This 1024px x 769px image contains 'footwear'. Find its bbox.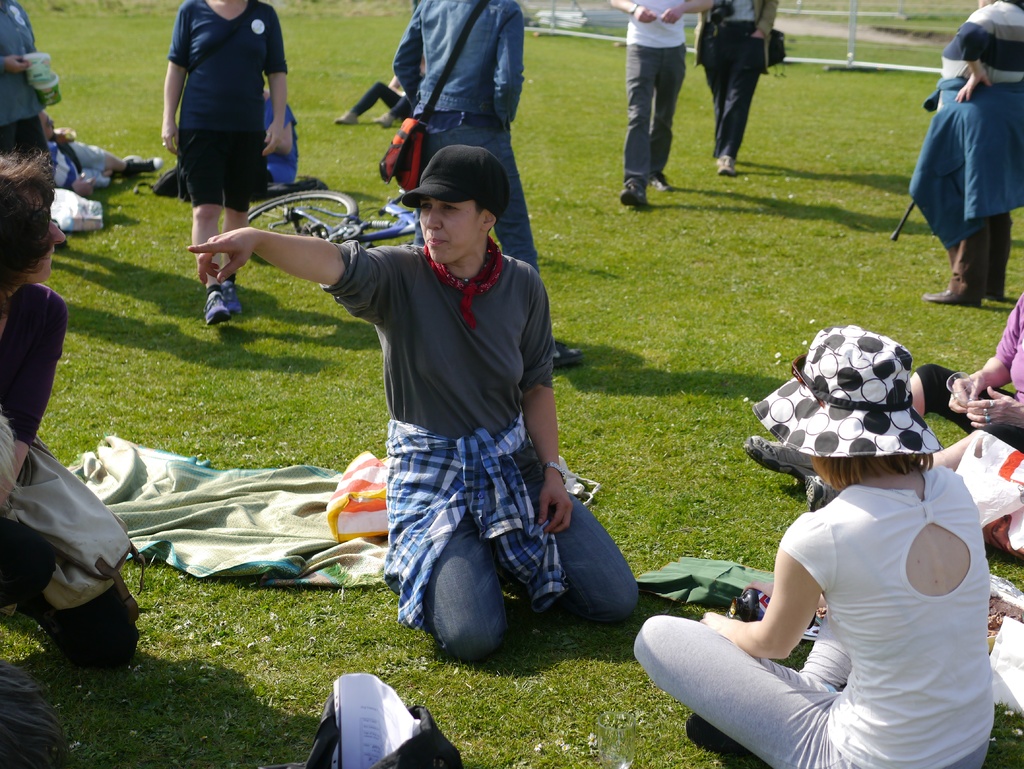
{"left": 200, "top": 292, "right": 230, "bottom": 324}.
